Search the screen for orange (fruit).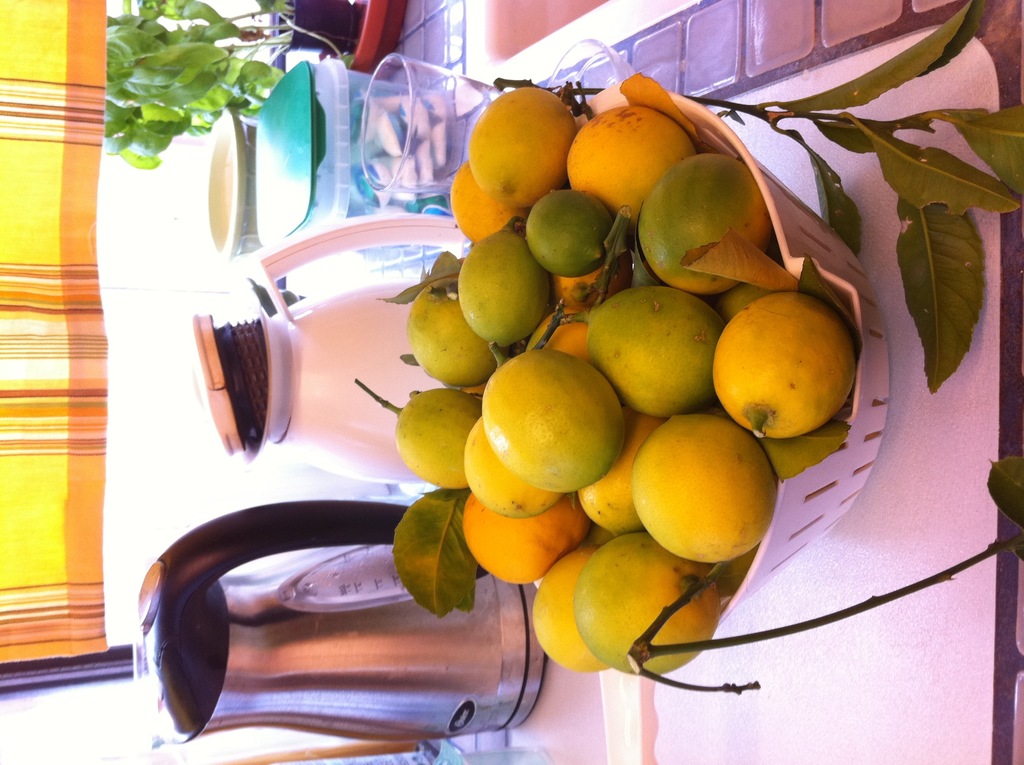
Found at {"left": 533, "top": 558, "right": 600, "bottom": 673}.
